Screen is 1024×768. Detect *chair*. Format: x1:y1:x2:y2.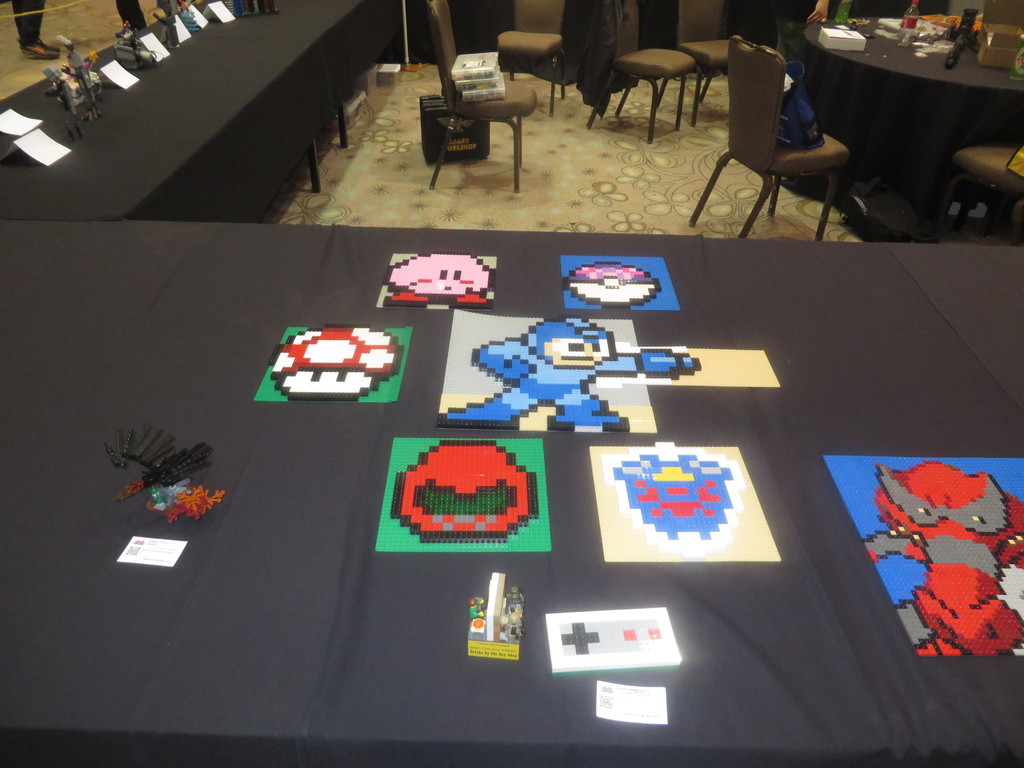
495:0:571:113.
